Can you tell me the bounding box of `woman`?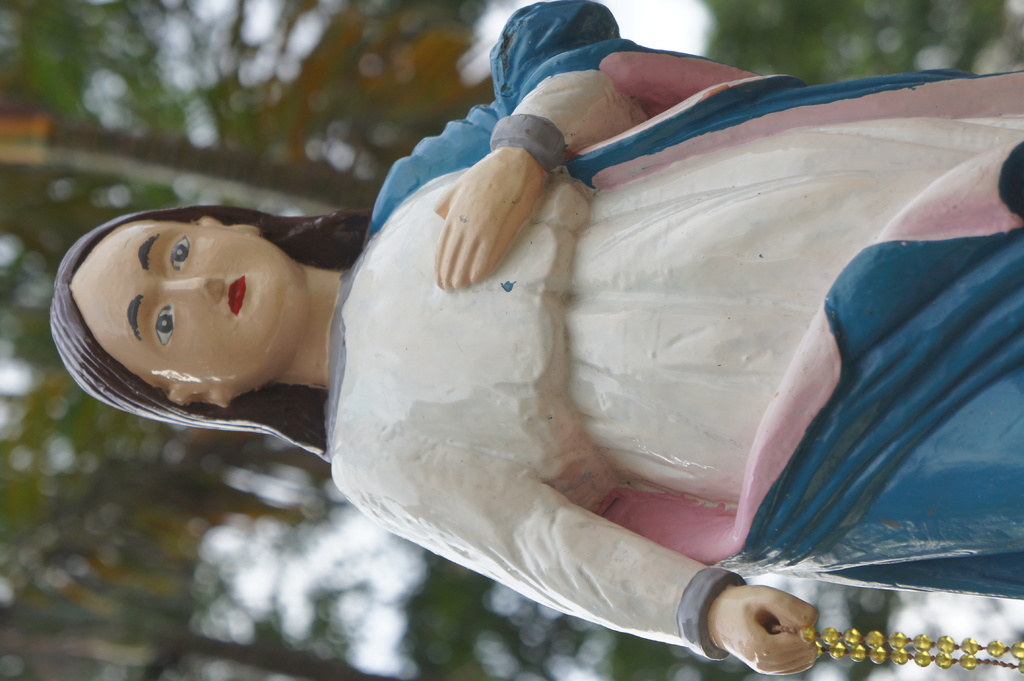
box=[51, 0, 1023, 672].
